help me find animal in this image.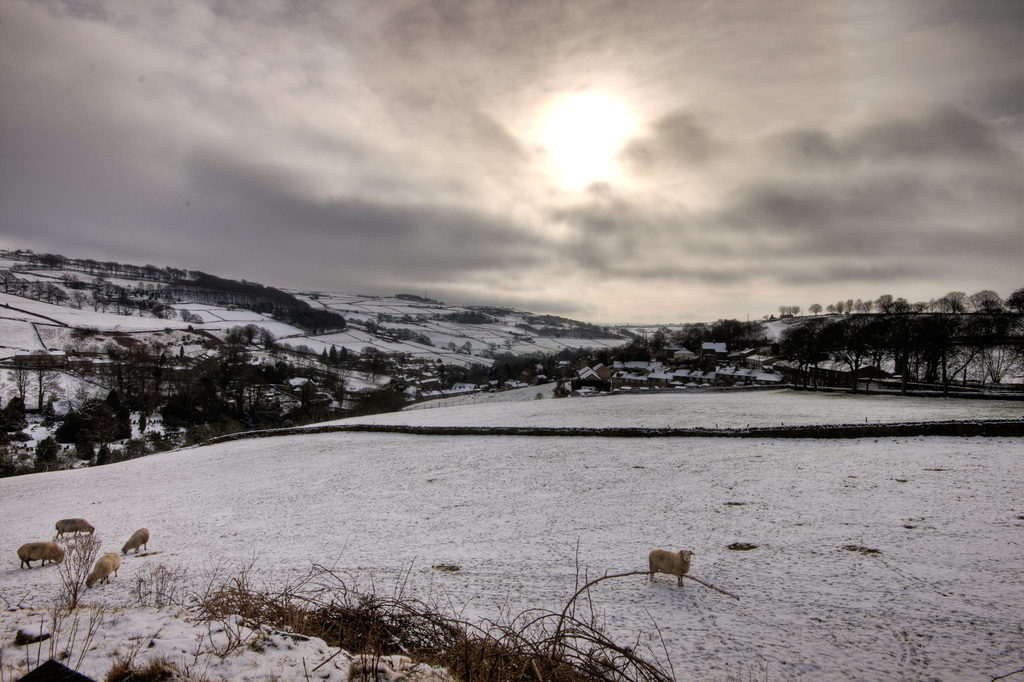
Found it: (649, 548, 695, 588).
